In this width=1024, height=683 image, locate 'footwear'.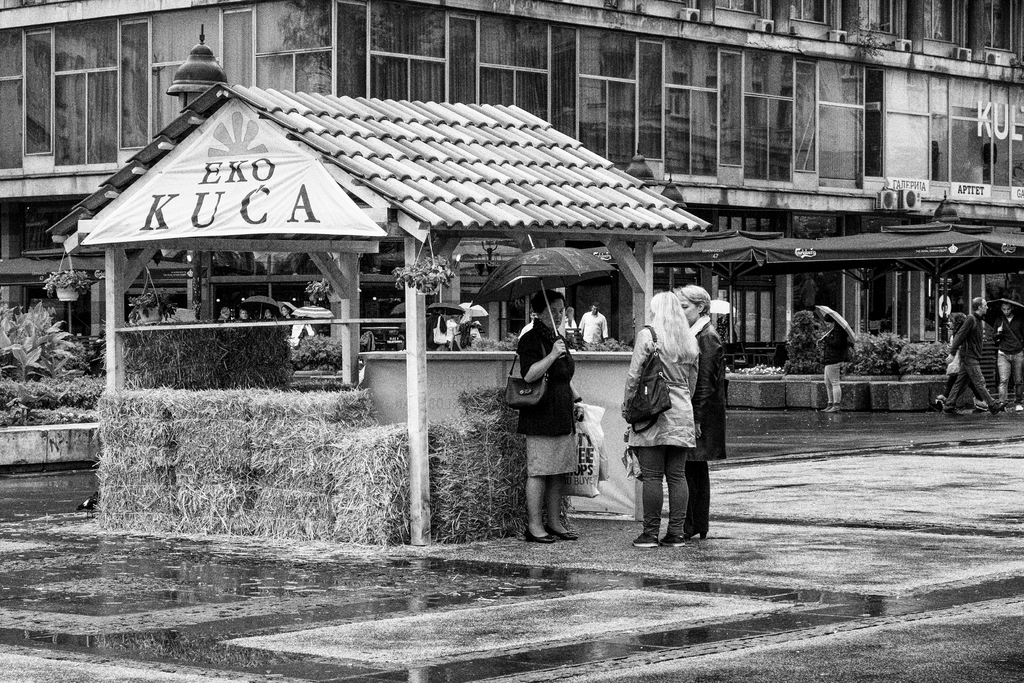
Bounding box: <bbox>943, 406, 962, 416</bbox>.
